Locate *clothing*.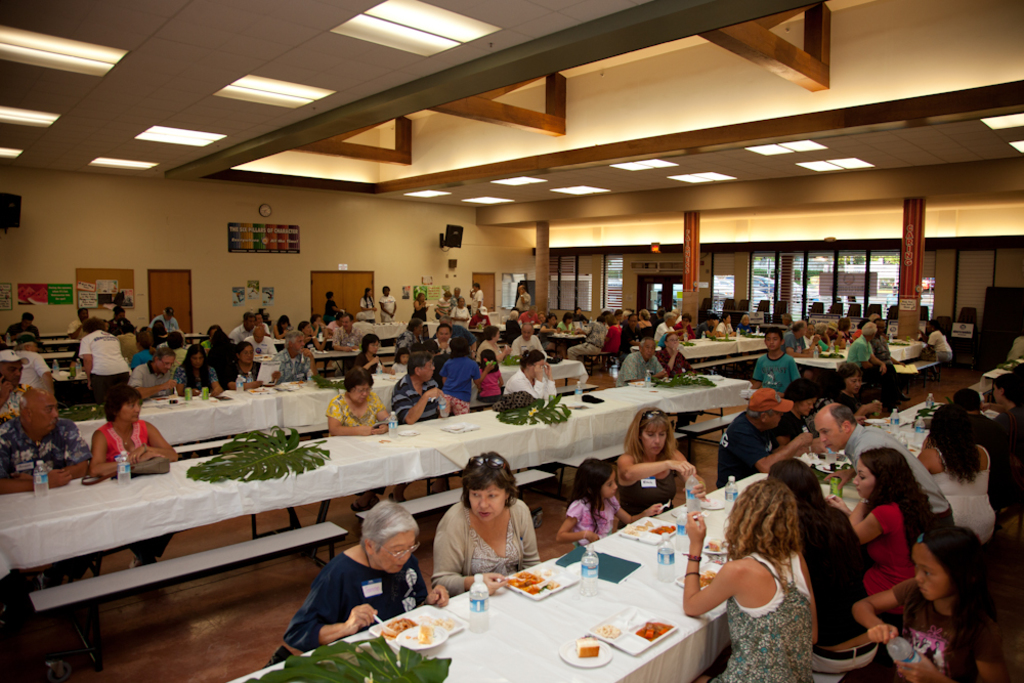
Bounding box: rect(131, 349, 153, 369).
